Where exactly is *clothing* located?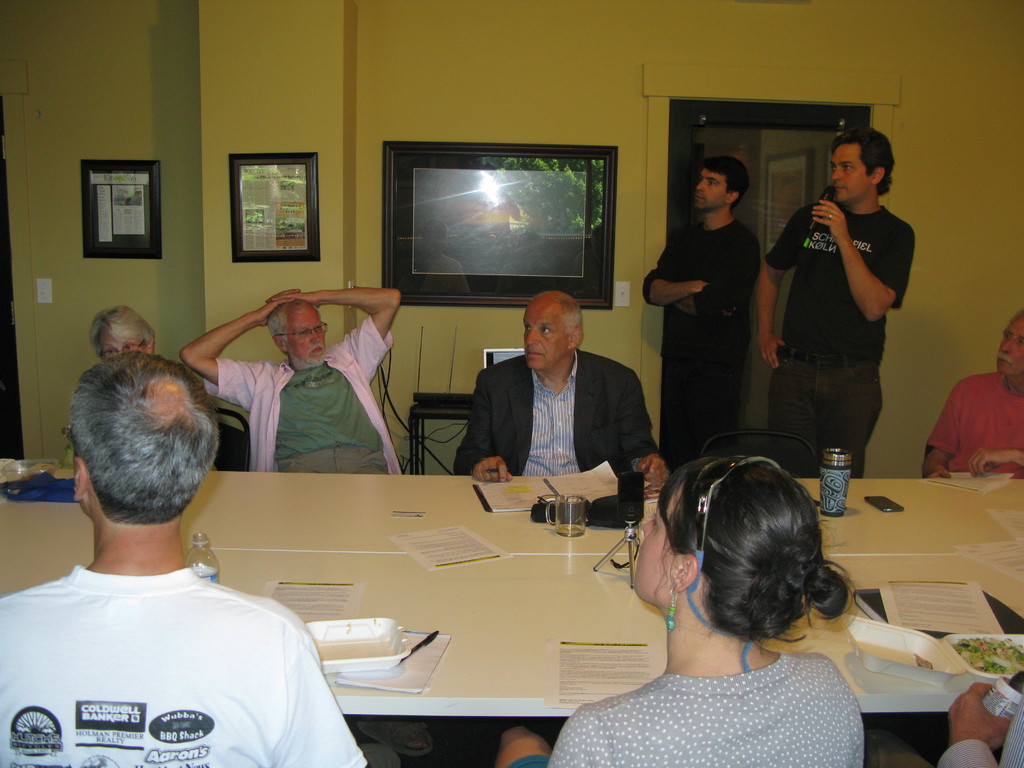
Its bounding box is 765/364/891/484.
